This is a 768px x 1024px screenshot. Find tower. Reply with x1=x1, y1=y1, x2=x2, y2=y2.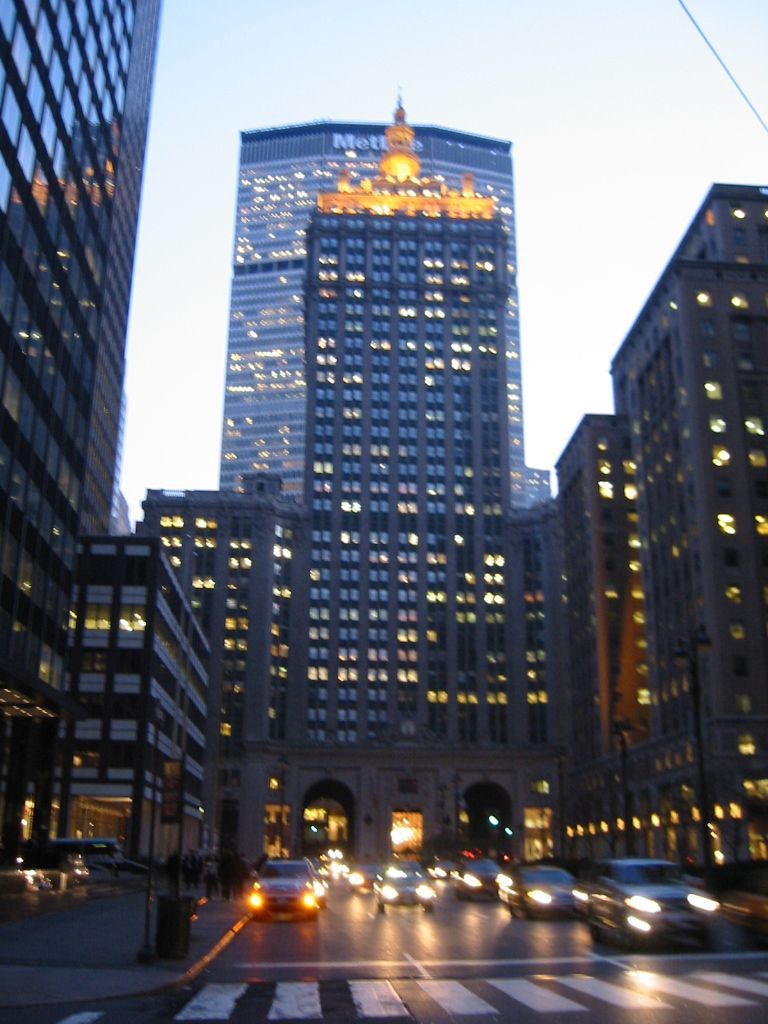
x1=0, y1=0, x2=169, y2=916.
